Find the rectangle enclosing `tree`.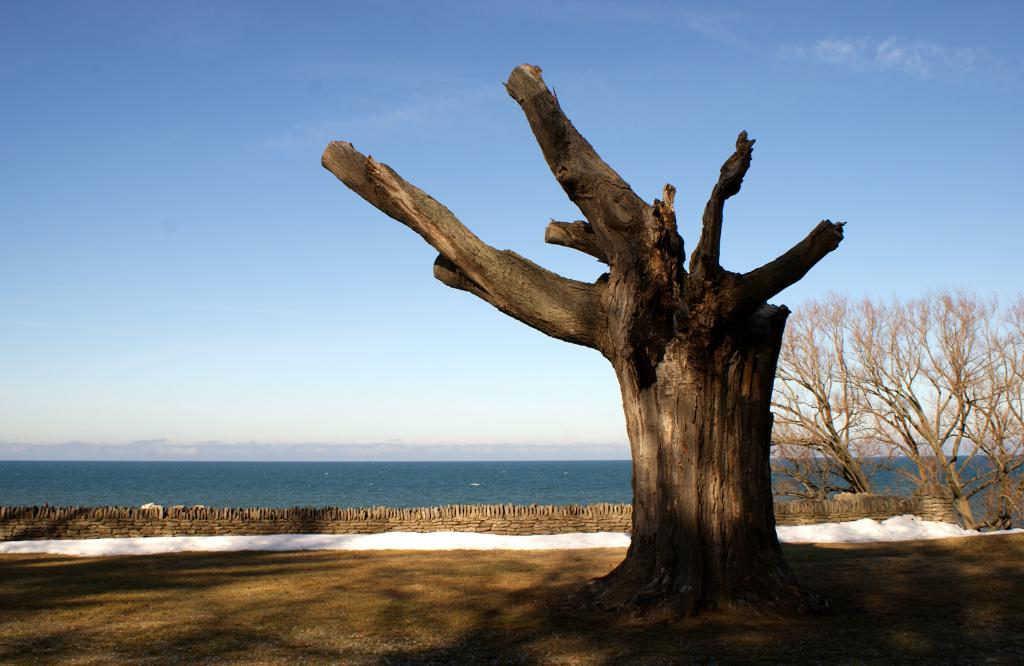
bbox=(821, 283, 1023, 536).
